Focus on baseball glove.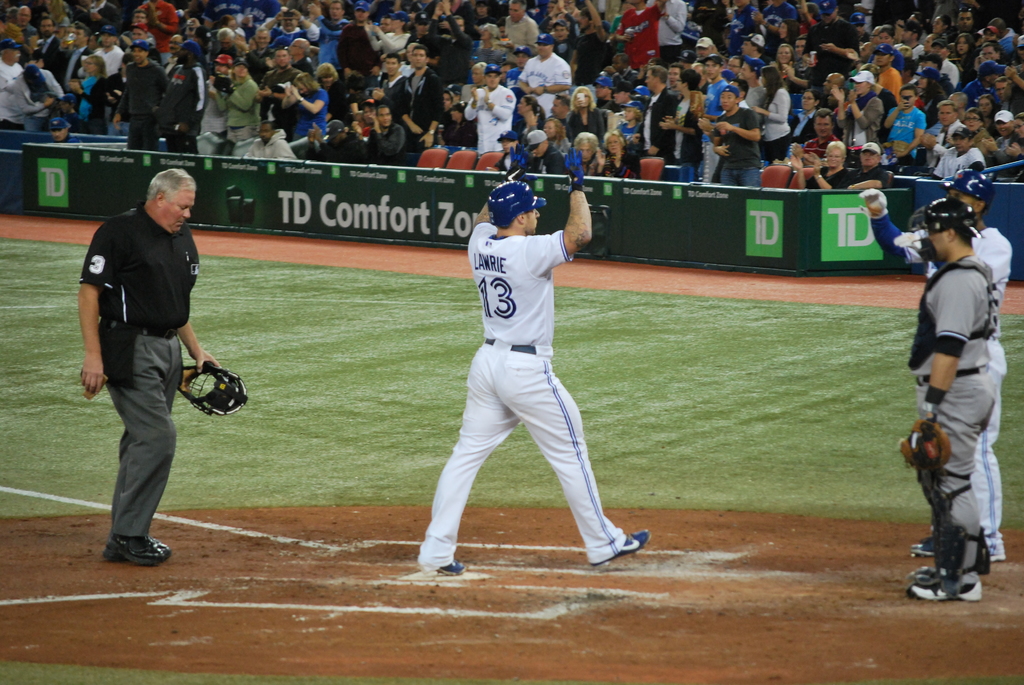
Focused at left=857, top=184, right=891, bottom=218.
